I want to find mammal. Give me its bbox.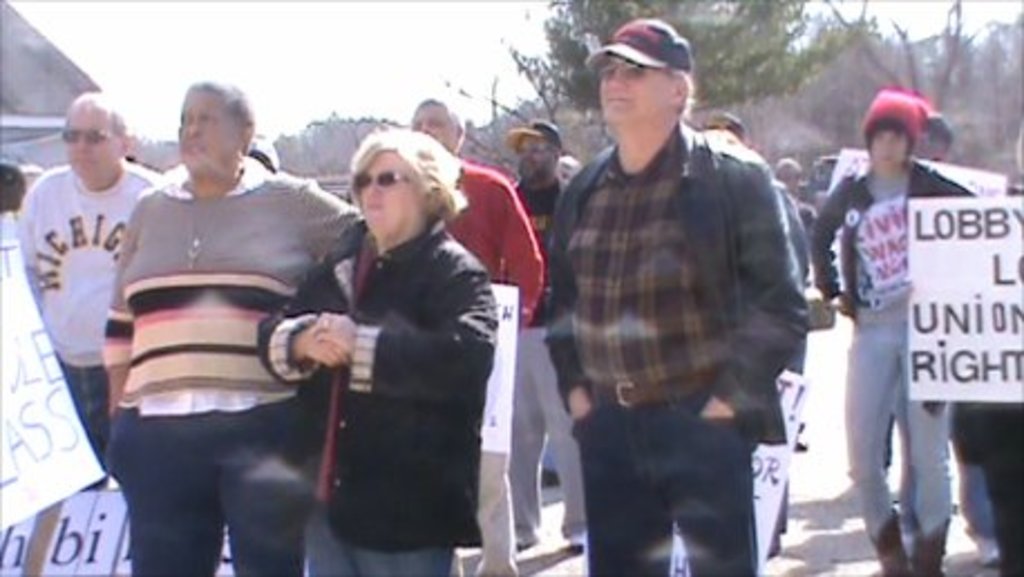
<region>248, 125, 499, 575</region>.
